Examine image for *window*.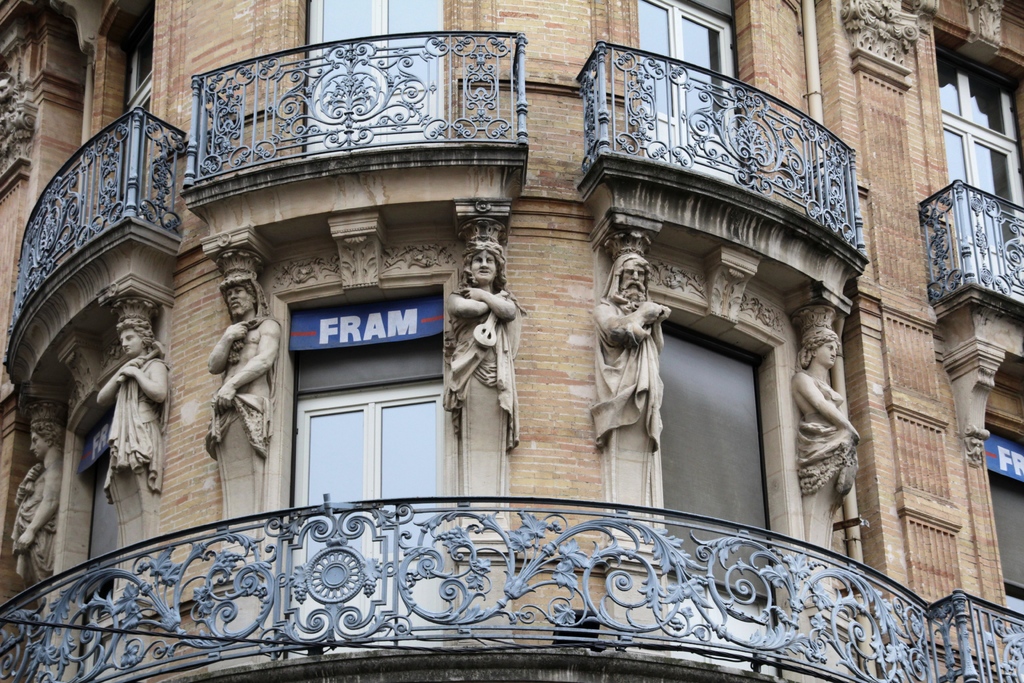
Examination result: [993, 449, 1023, 607].
